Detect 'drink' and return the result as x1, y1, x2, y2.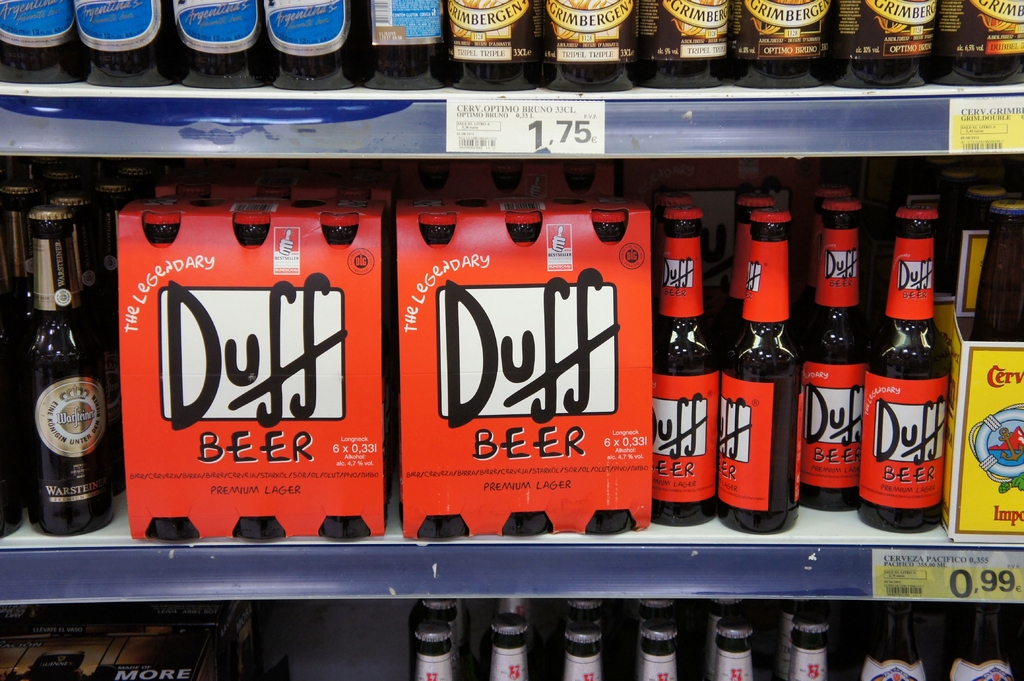
740, 0, 840, 88.
